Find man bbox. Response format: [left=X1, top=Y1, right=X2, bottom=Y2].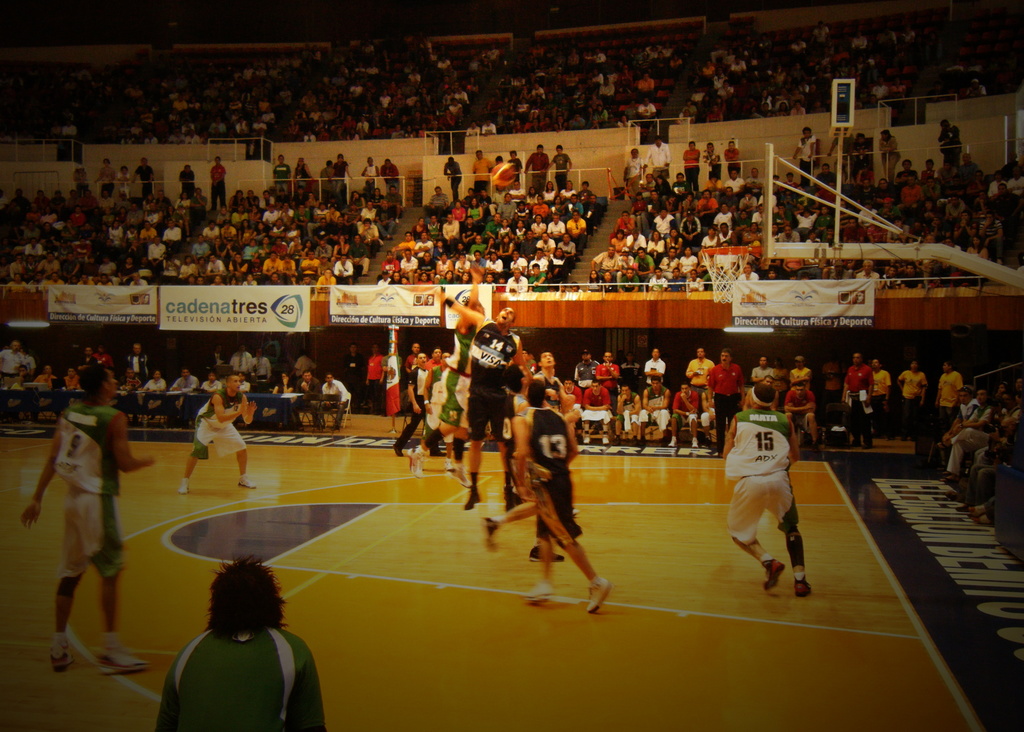
[left=788, top=355, right=815, bottom=381].
